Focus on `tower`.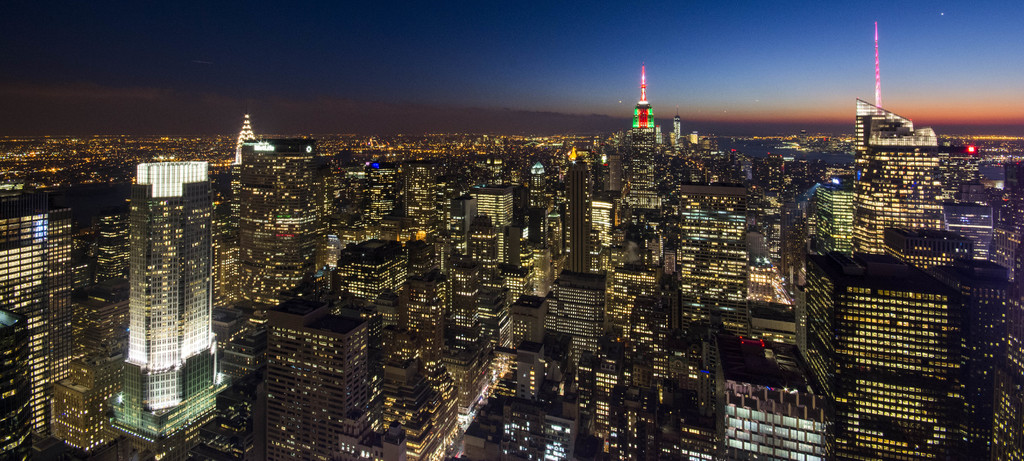
Focused at <bbox>796, 15, 962, 460</bbox>.
